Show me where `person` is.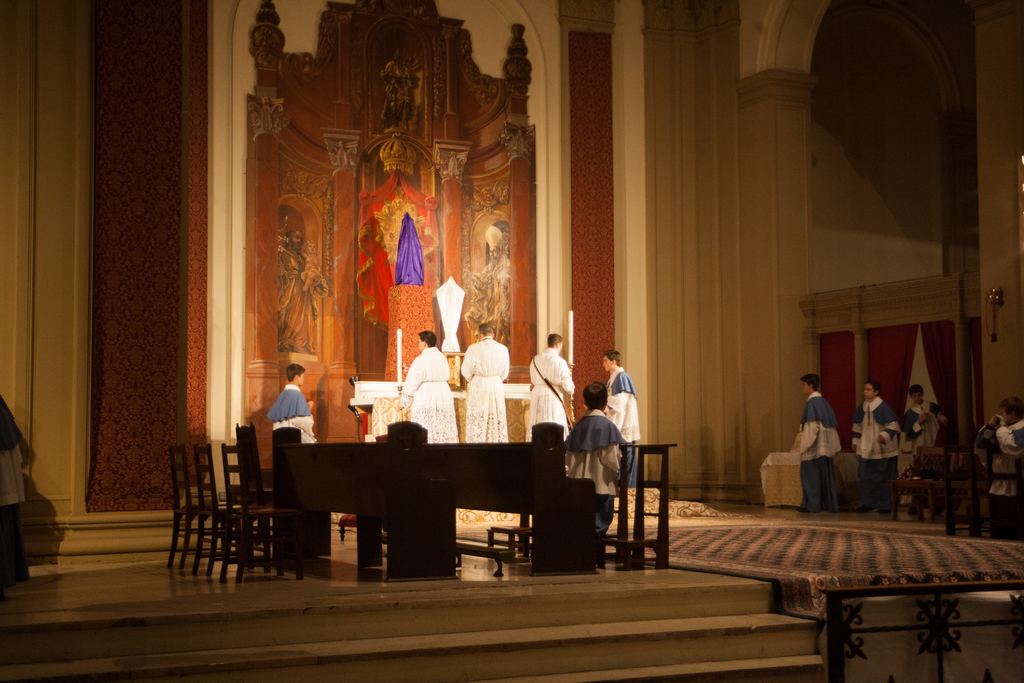
`person` is at l=0, t=393, r=34, b=584.
